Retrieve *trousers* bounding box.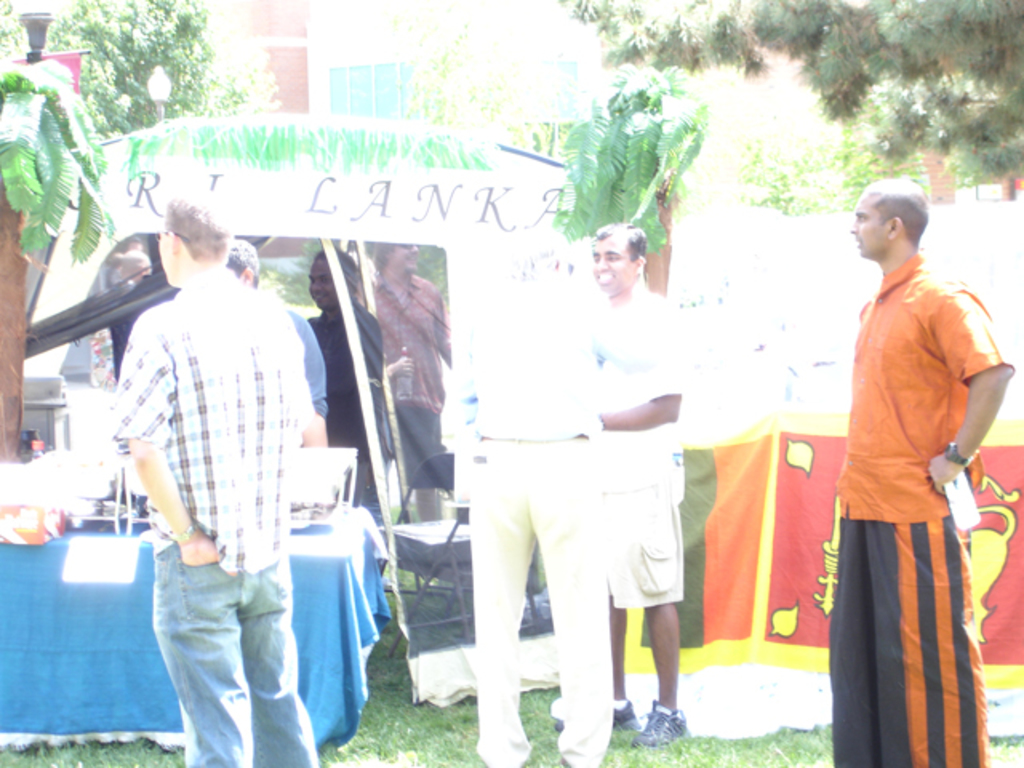
Bounding box: 466,437,610,747.
